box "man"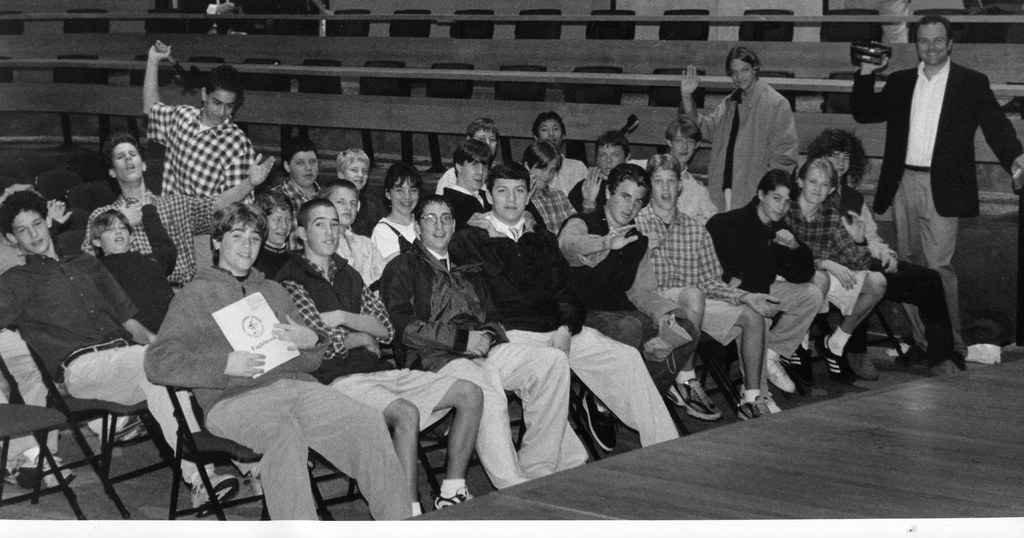
region(0, 188, 237, 516)
